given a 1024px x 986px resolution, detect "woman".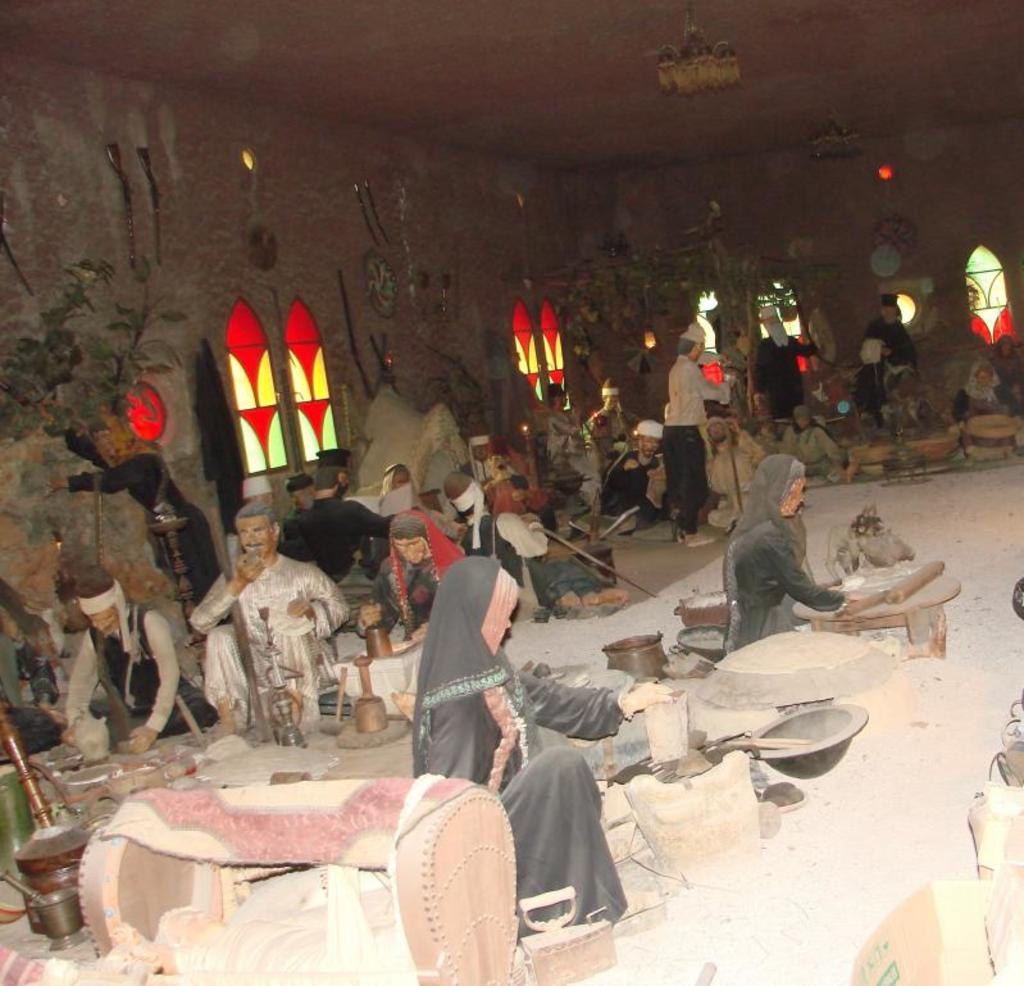
<bbox>367, 505, 445, 639</bbox>.
